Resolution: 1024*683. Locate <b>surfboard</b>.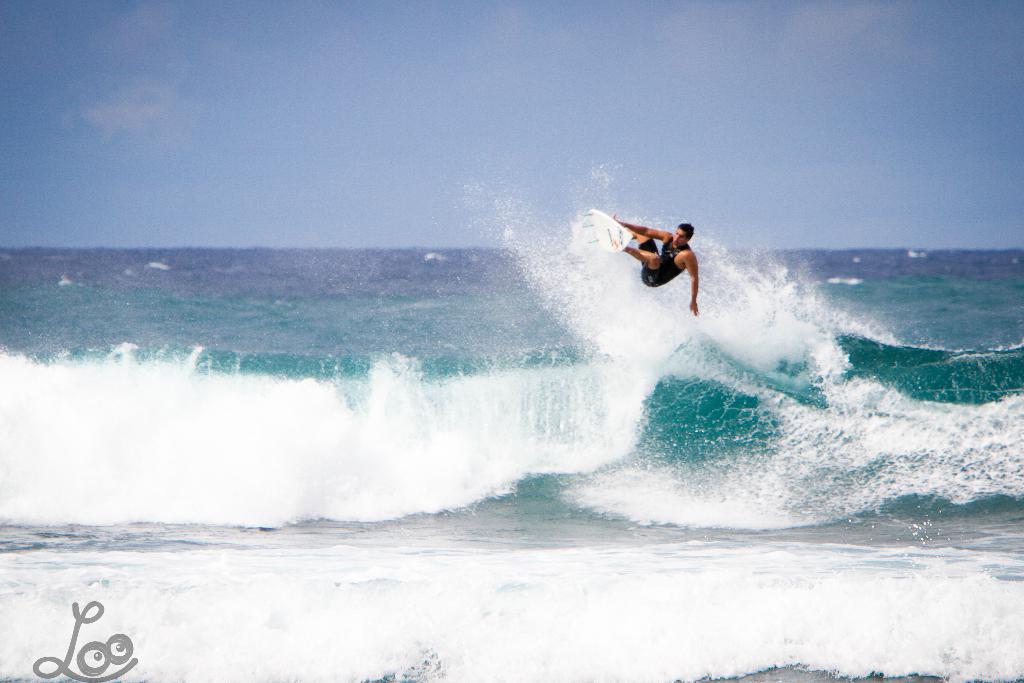
<bbox>569, 208, 631, 254</bbox>.
